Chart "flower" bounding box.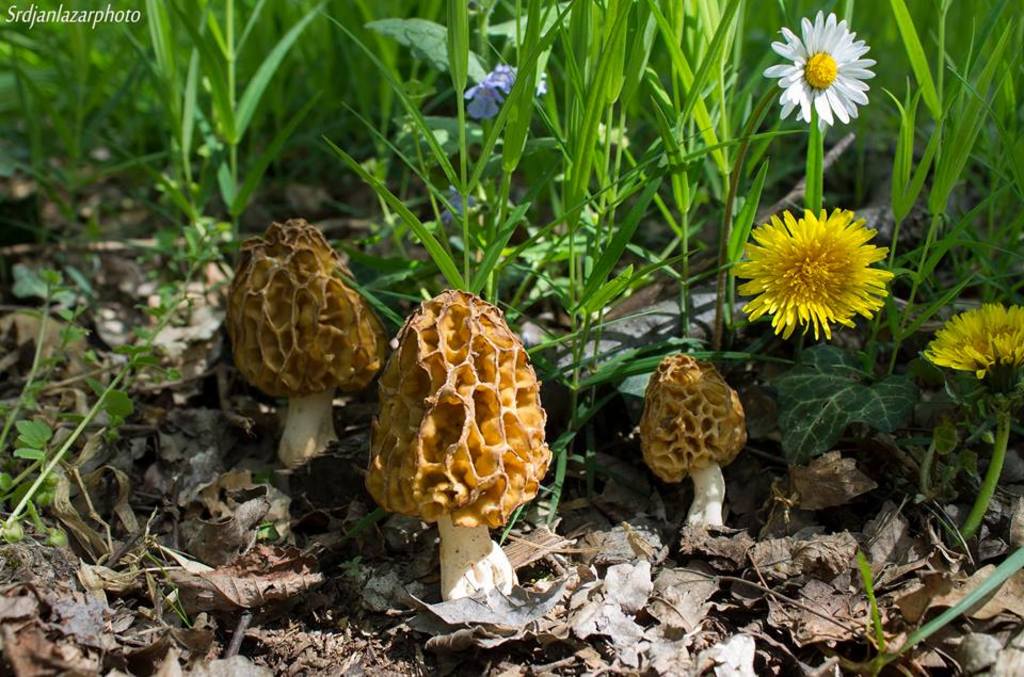
Charted: [left=762, top=9, right=880, bottom=128].
